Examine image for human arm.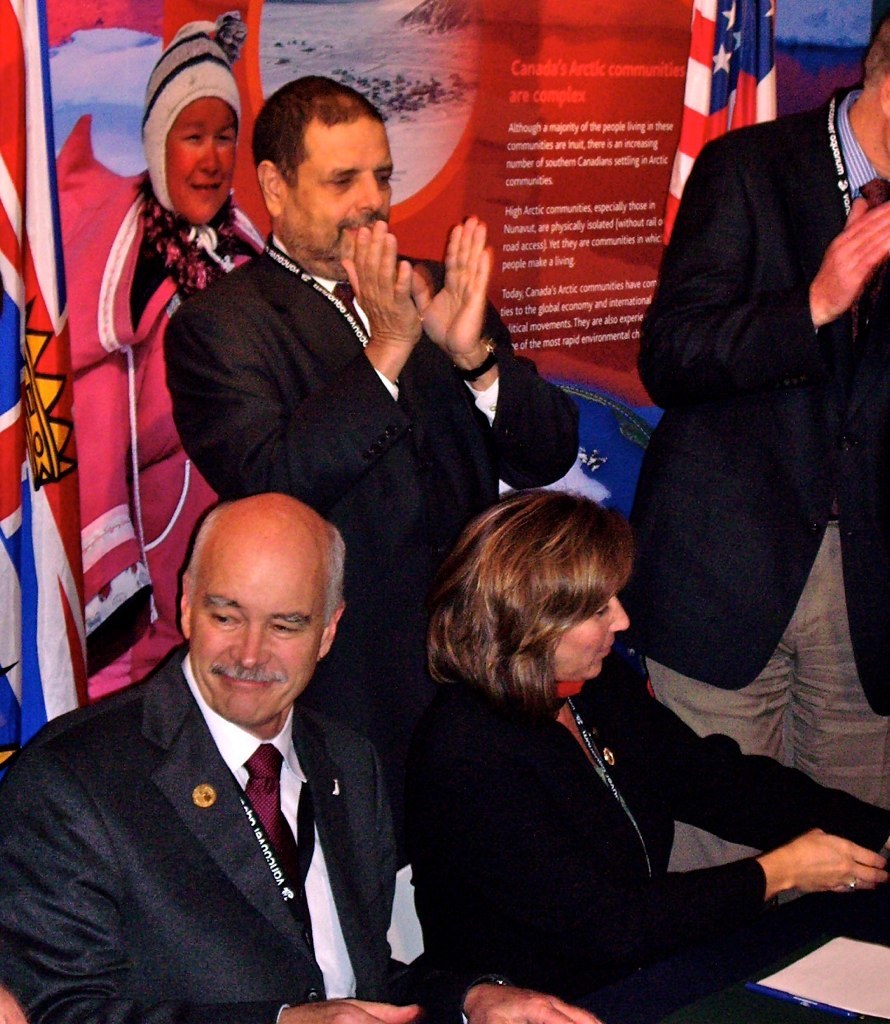
Examination result: BBox(410, 215, 582, 494).
